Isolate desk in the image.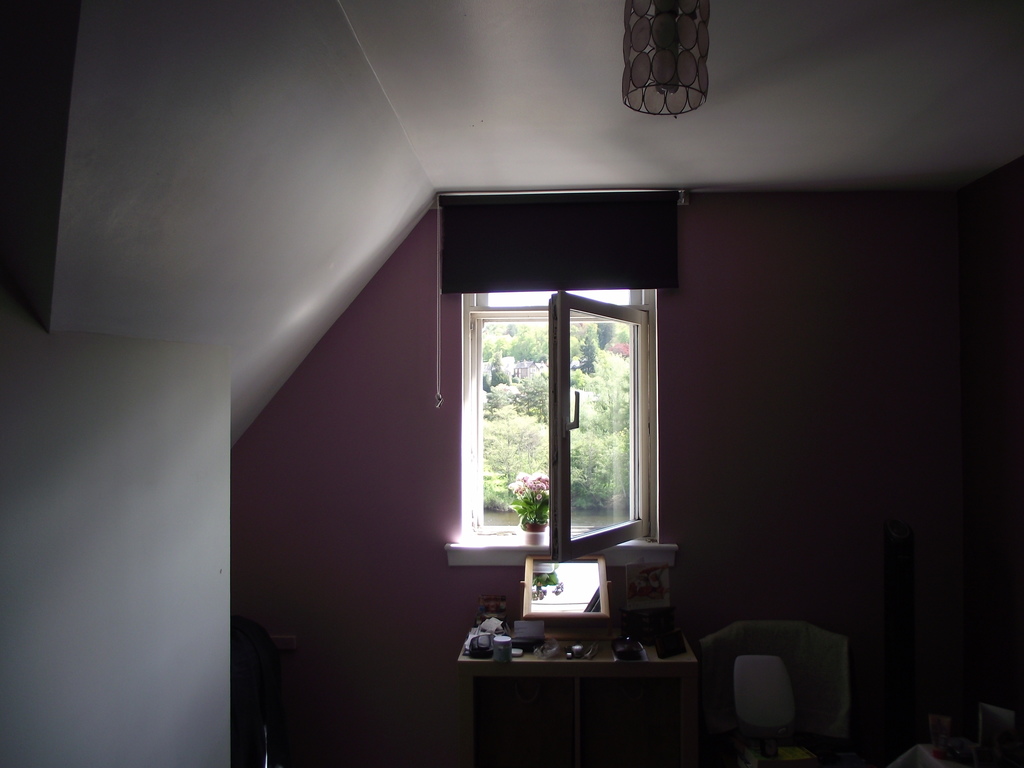
Isolated region: <region>441, 599, 703, 752</region>.
